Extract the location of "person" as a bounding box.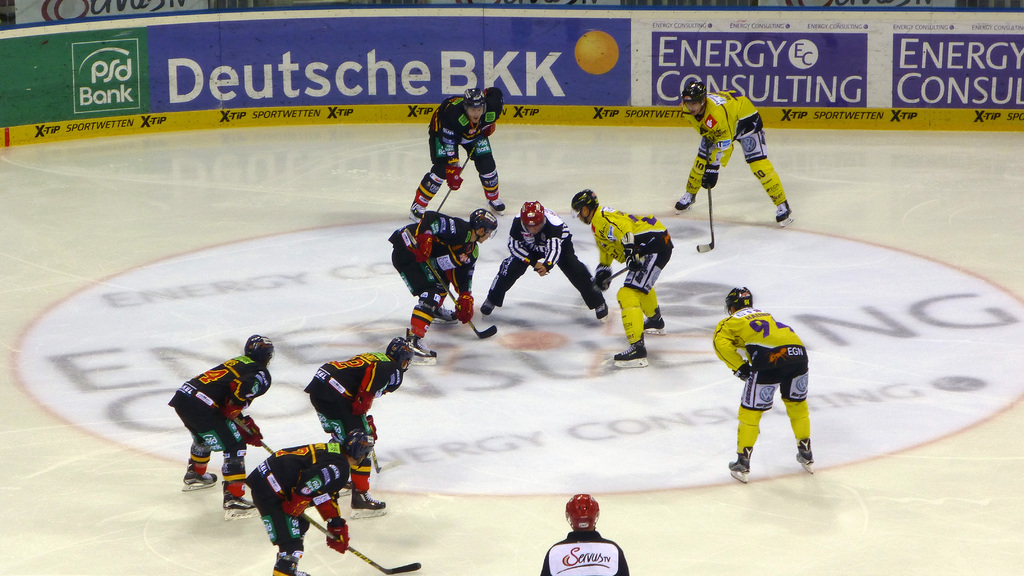
bbox=[713, 285, 814, 481].
